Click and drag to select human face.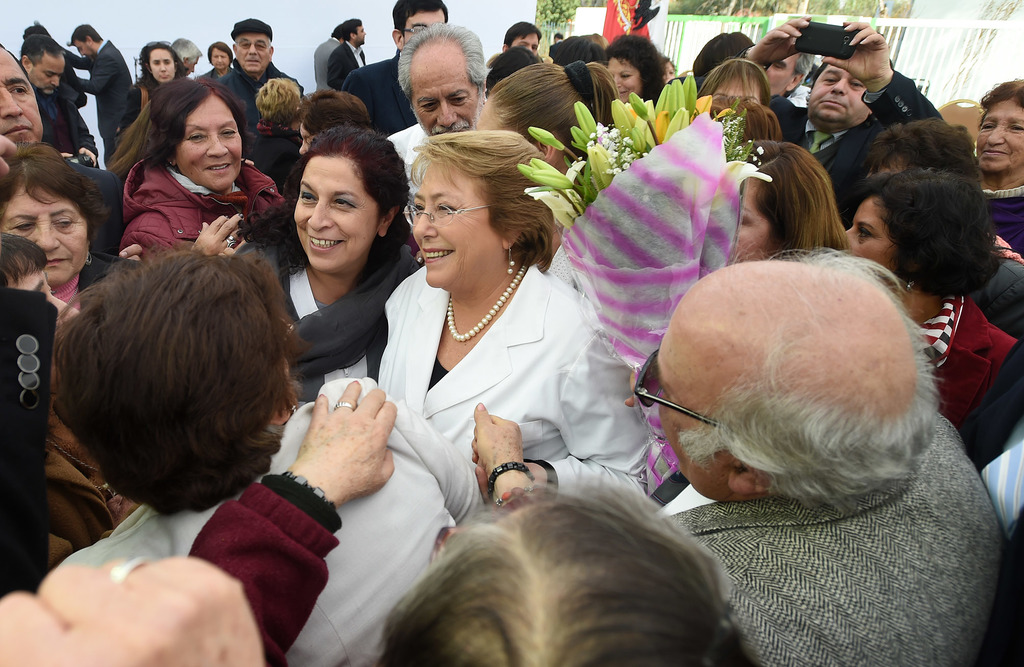
Selection: 607,58,644,104.
